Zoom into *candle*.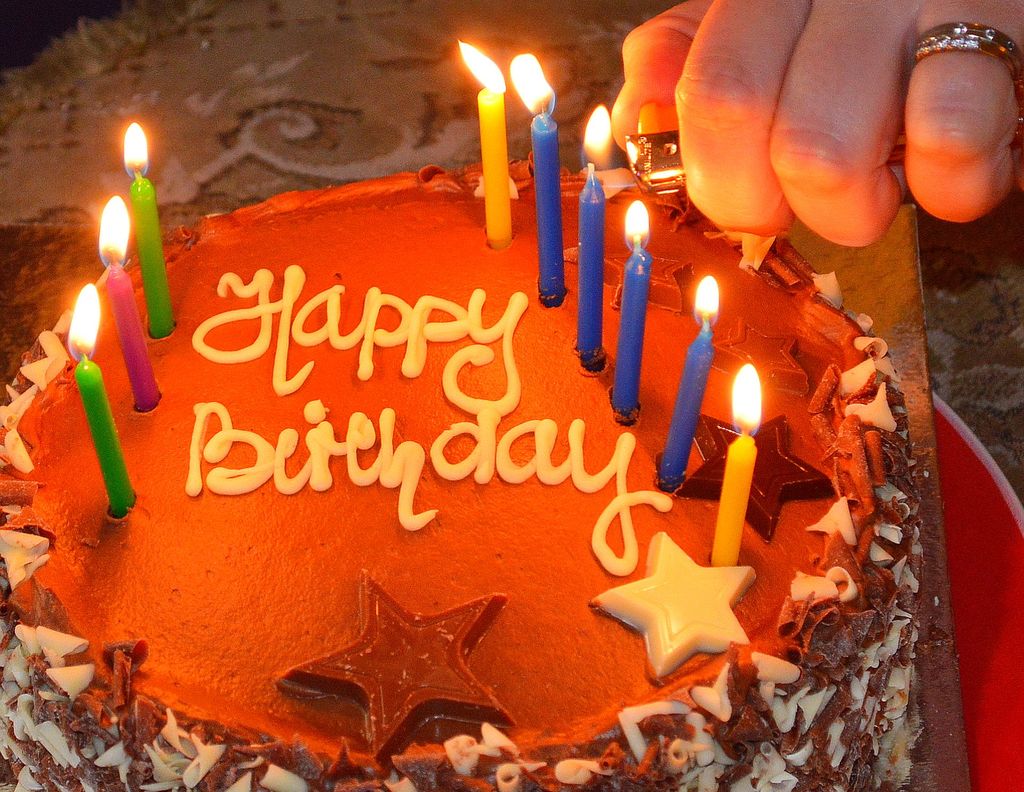
Zoom target: bbox=[124, 124, 178, 336].
